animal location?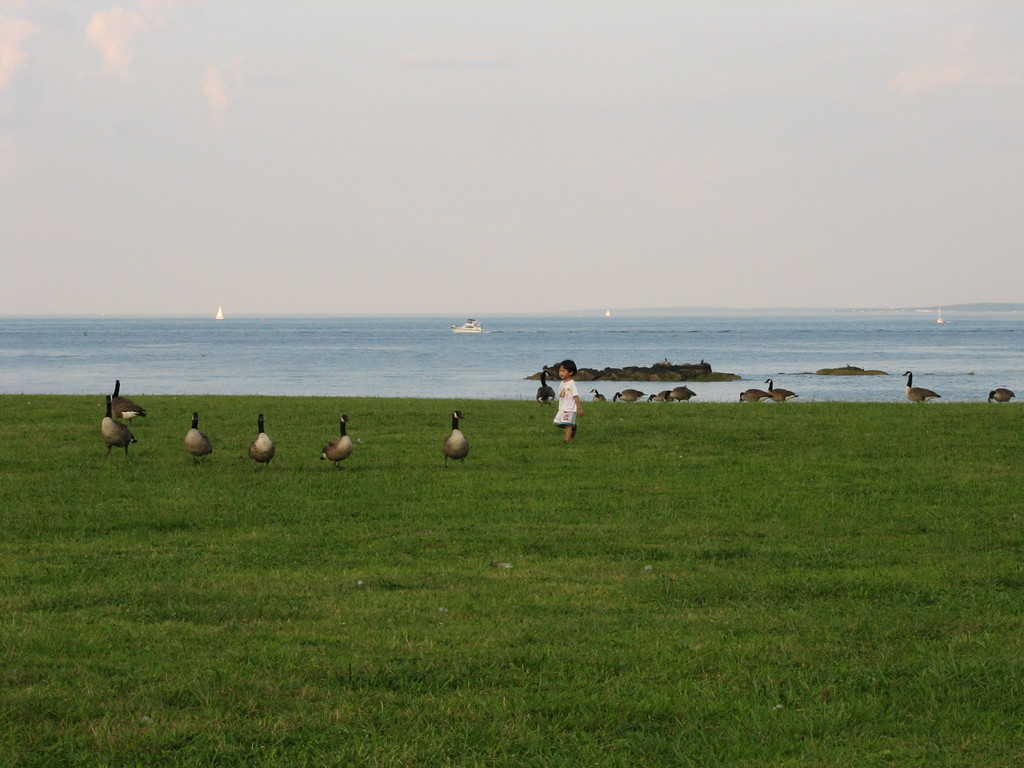
113,380,150,430
